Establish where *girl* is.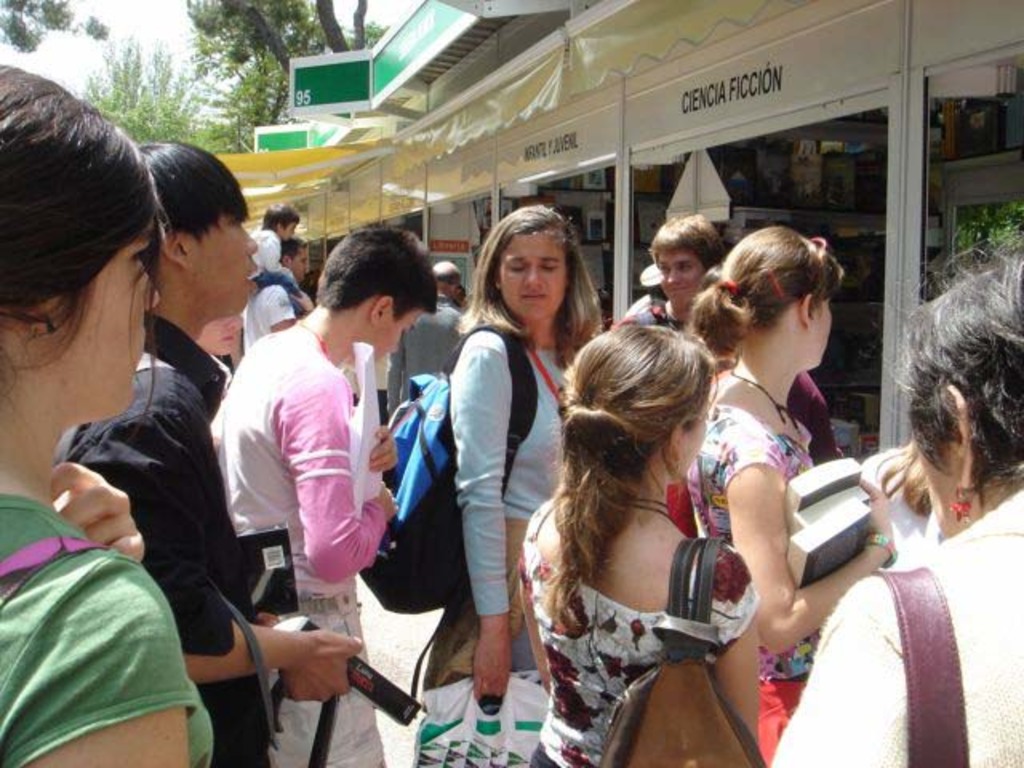
Established at [0, 67, 221, 766].
